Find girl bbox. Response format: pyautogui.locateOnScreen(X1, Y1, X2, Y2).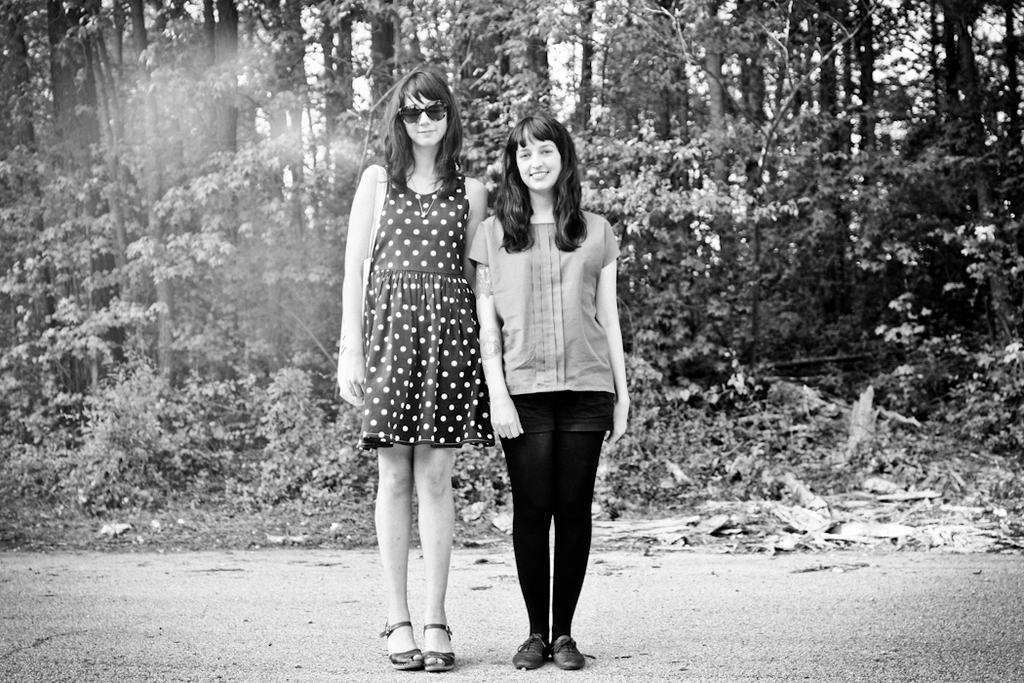
pyautogui.locateOnScreen(335, 62, 489, 668).
